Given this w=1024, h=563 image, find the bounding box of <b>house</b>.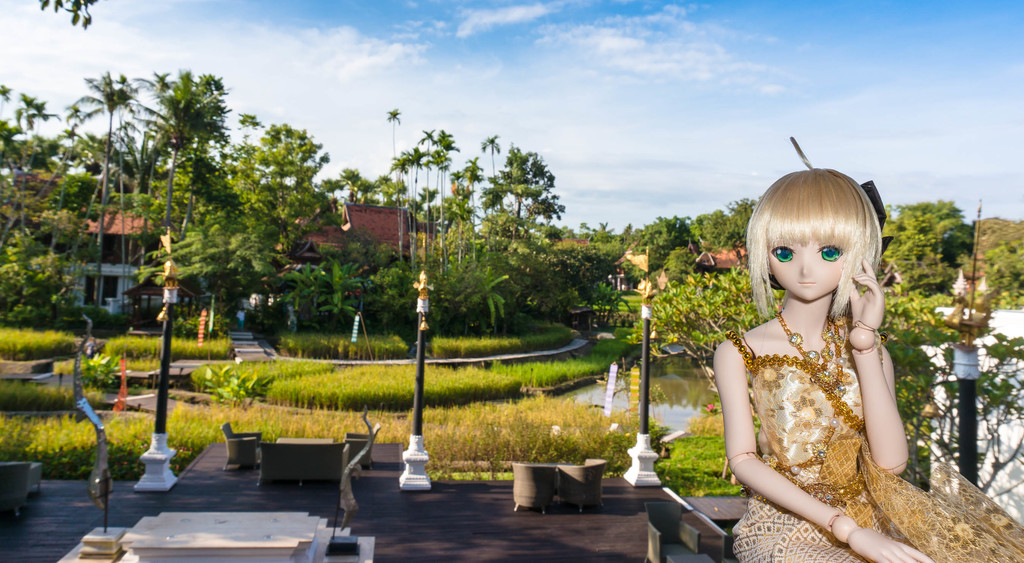
box=[74, 207, 179, 327].
